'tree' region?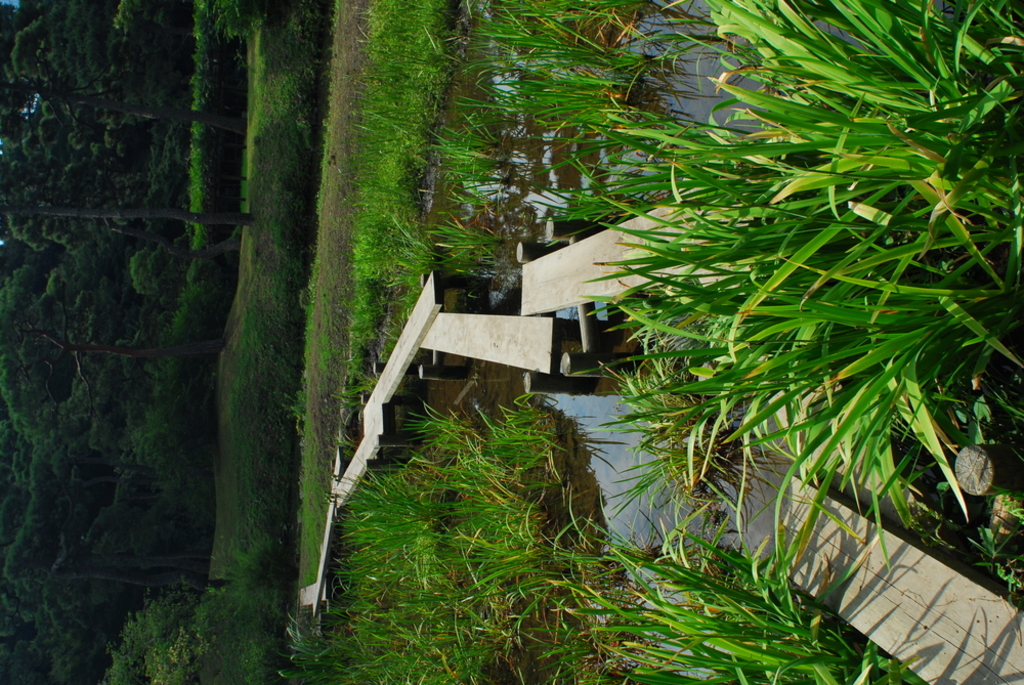
select_region(0, 4, 170, 113)
